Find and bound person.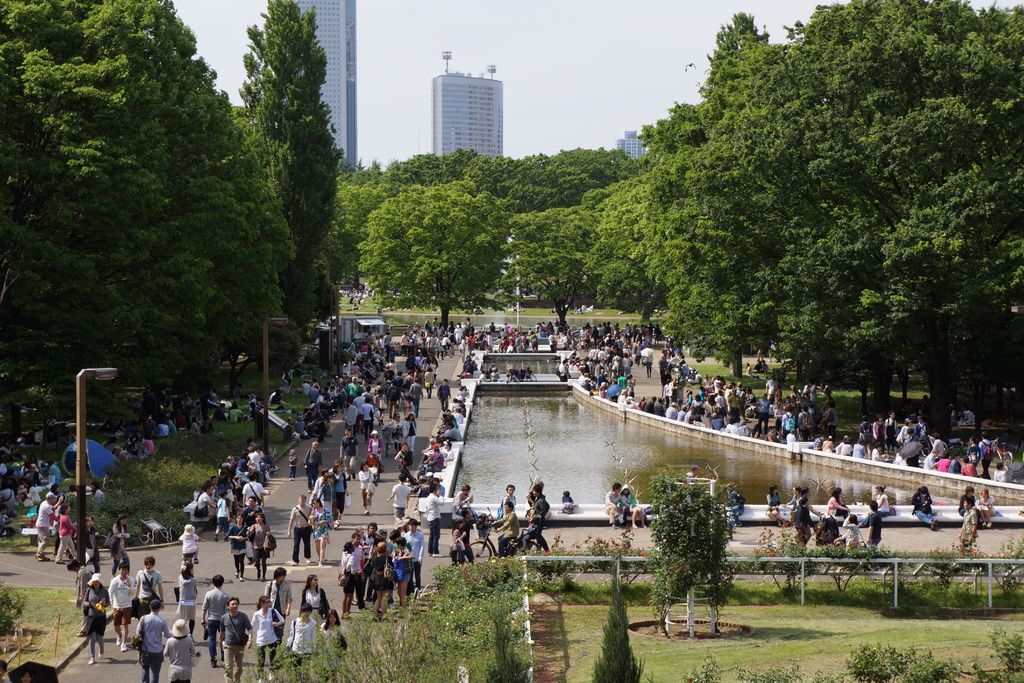
Bound: [453, 482, 477, 522].
